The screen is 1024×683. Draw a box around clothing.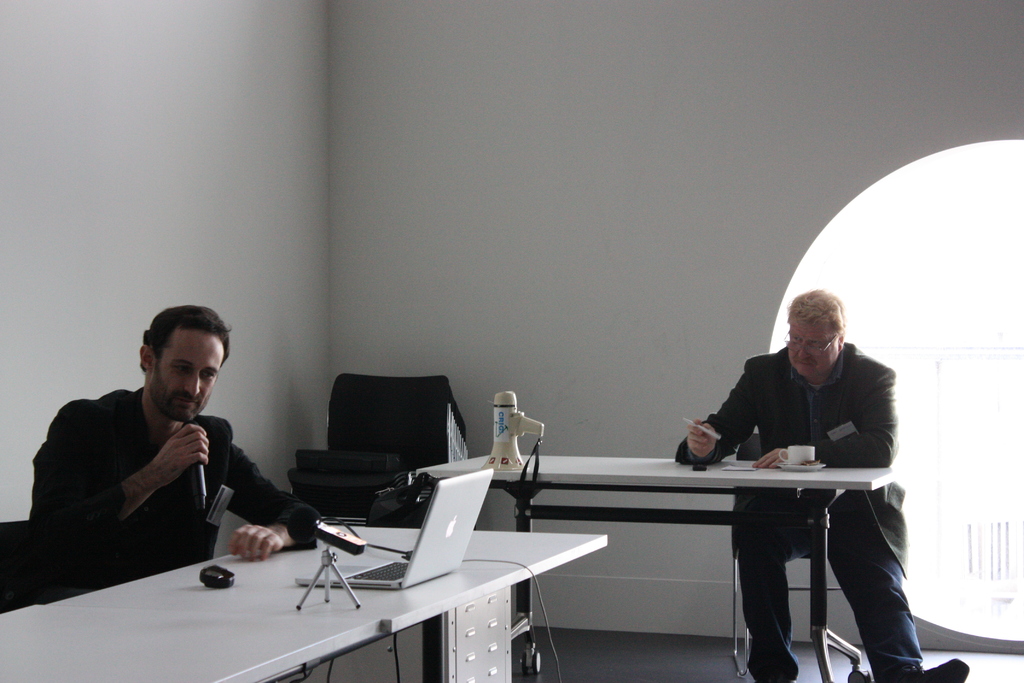
bbox=(678, 345, 964, 682).
